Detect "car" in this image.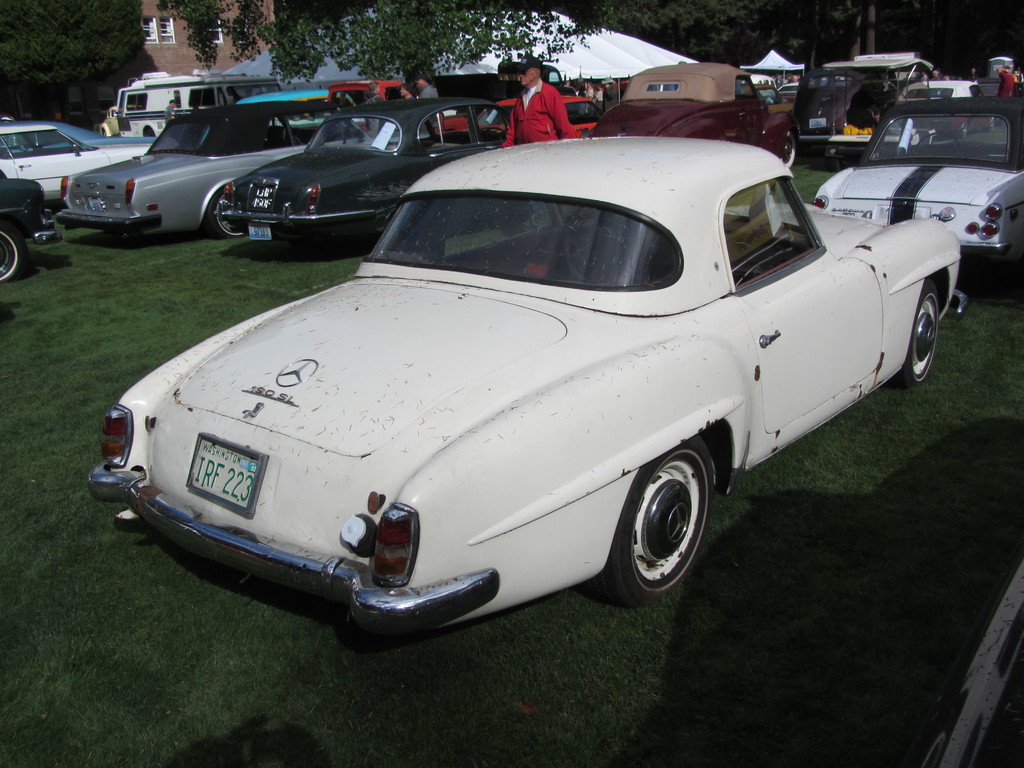
Detection: {"left": 751, "top": 73, "right": 780, "bottom": 94}.
